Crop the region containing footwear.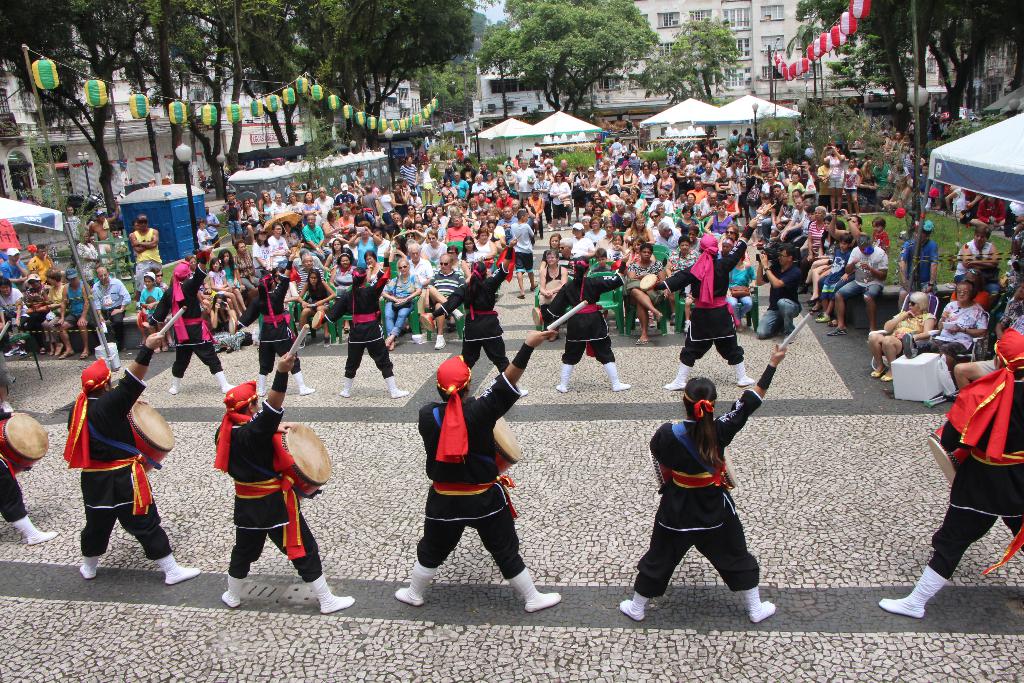
Crop region: x1=304 y1=575 x2=356 y2=616.
